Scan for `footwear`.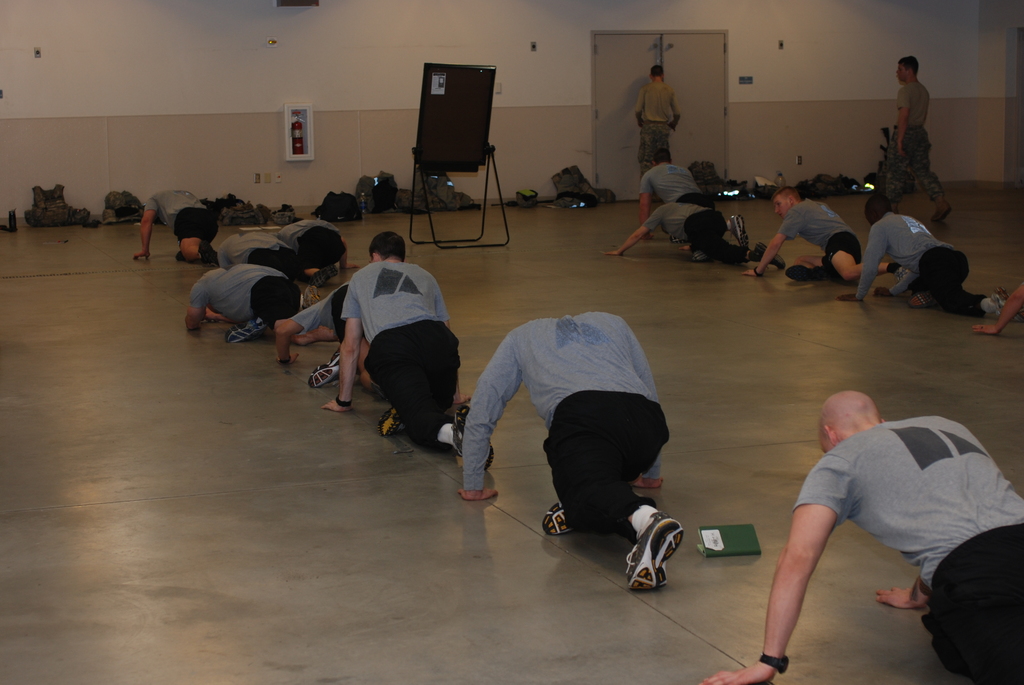
Scan result: <box>908,292,935,307</box>.
